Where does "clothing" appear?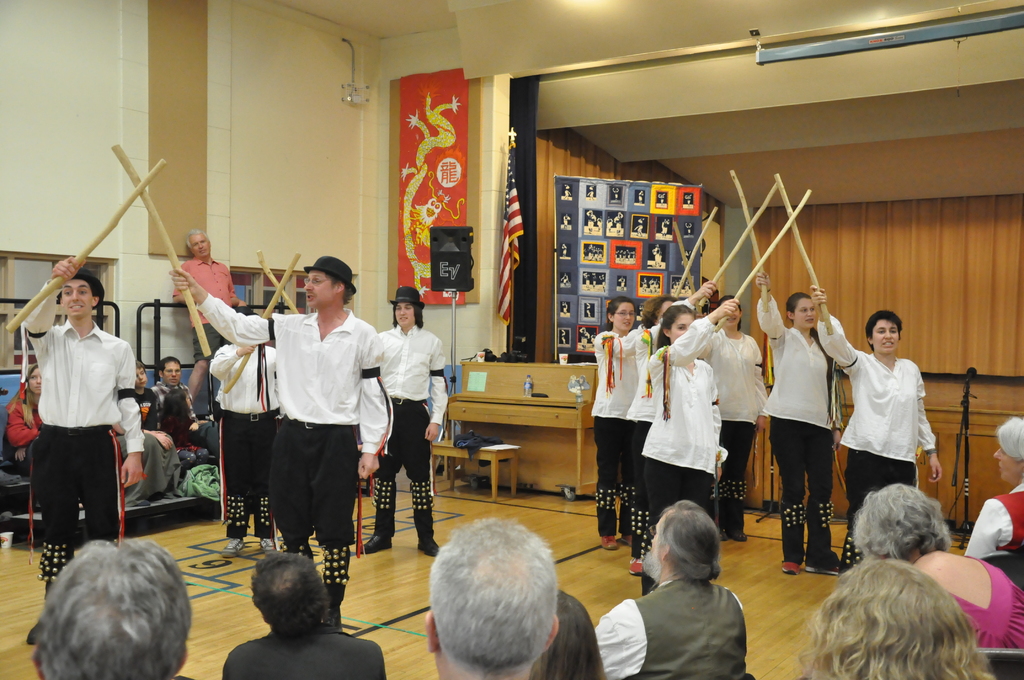
Appears at [196, 289, 392, 592].
